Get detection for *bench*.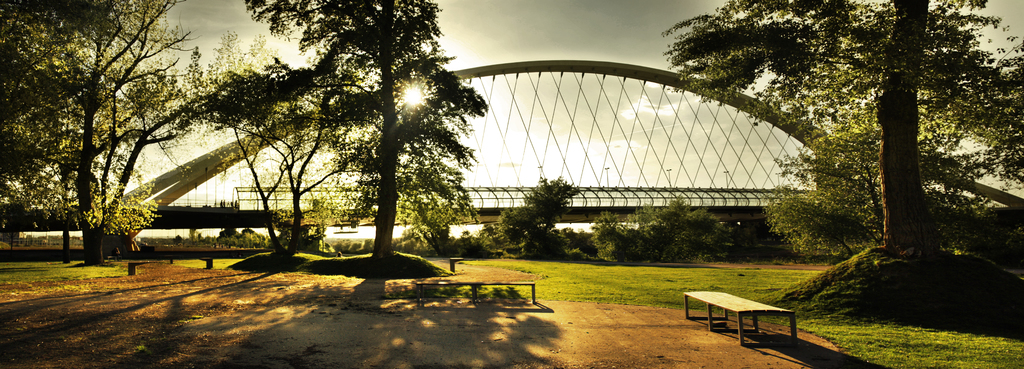
Detection: (left=417, top=283, right=537, bottom=306).
